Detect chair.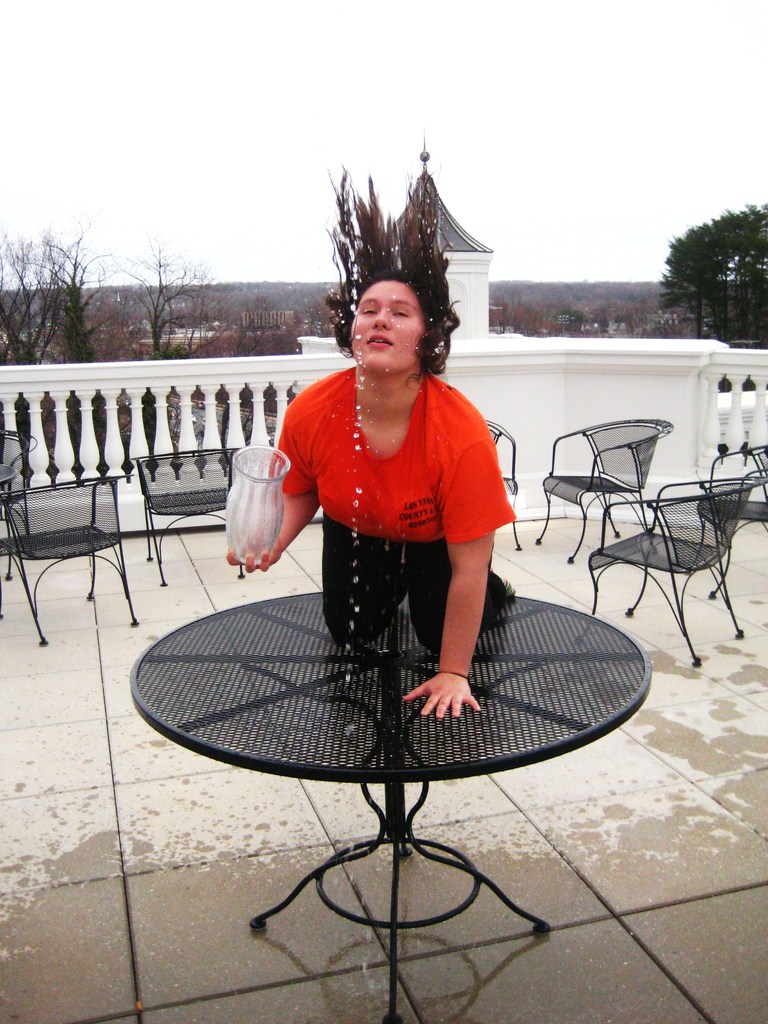
Detected at (x1=8, y1=431, x2=146, y2=642).
